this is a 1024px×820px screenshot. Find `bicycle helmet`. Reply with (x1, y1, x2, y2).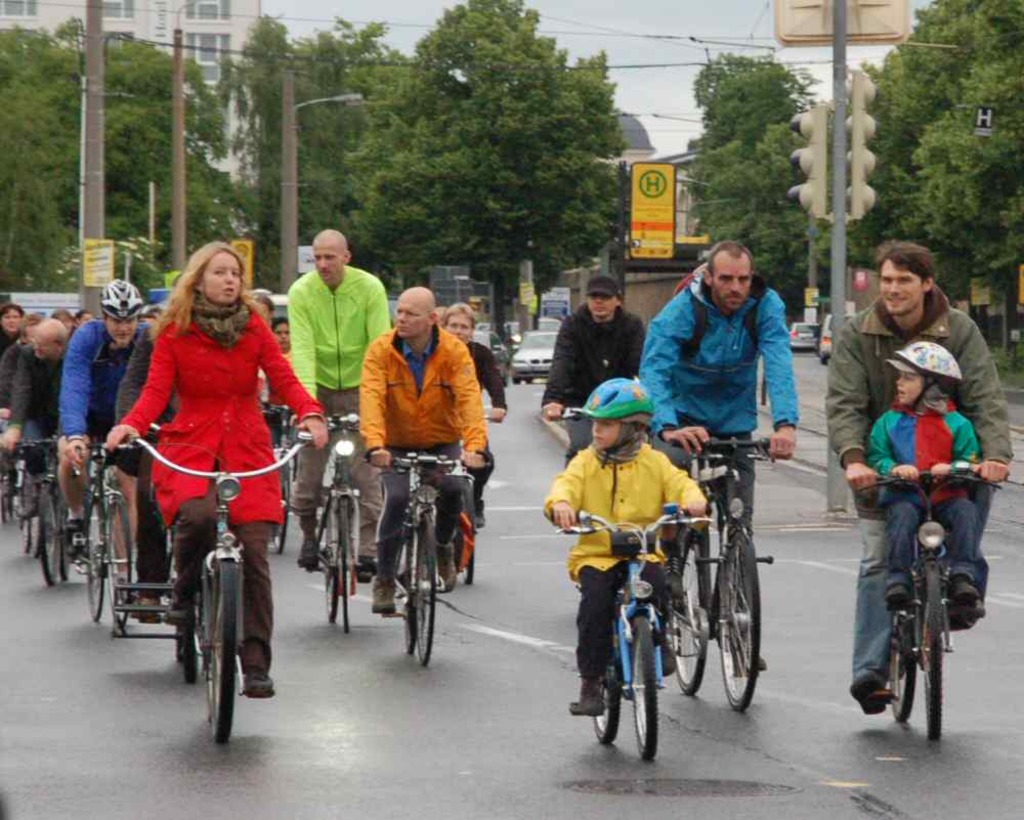
(98, 272, 142, 329).
